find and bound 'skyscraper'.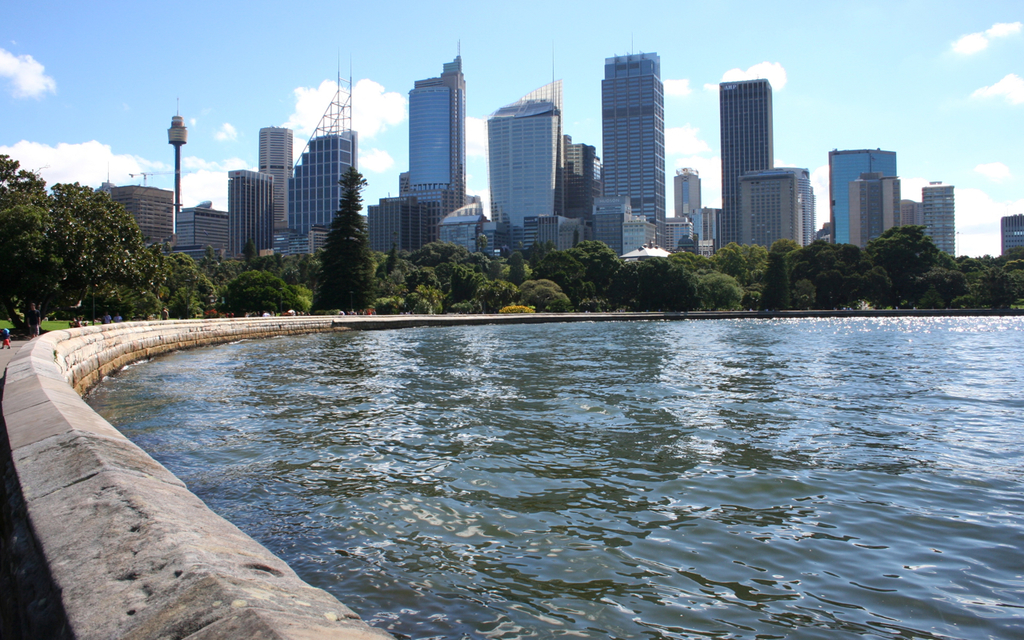
Bound: 485/74/560/234.
